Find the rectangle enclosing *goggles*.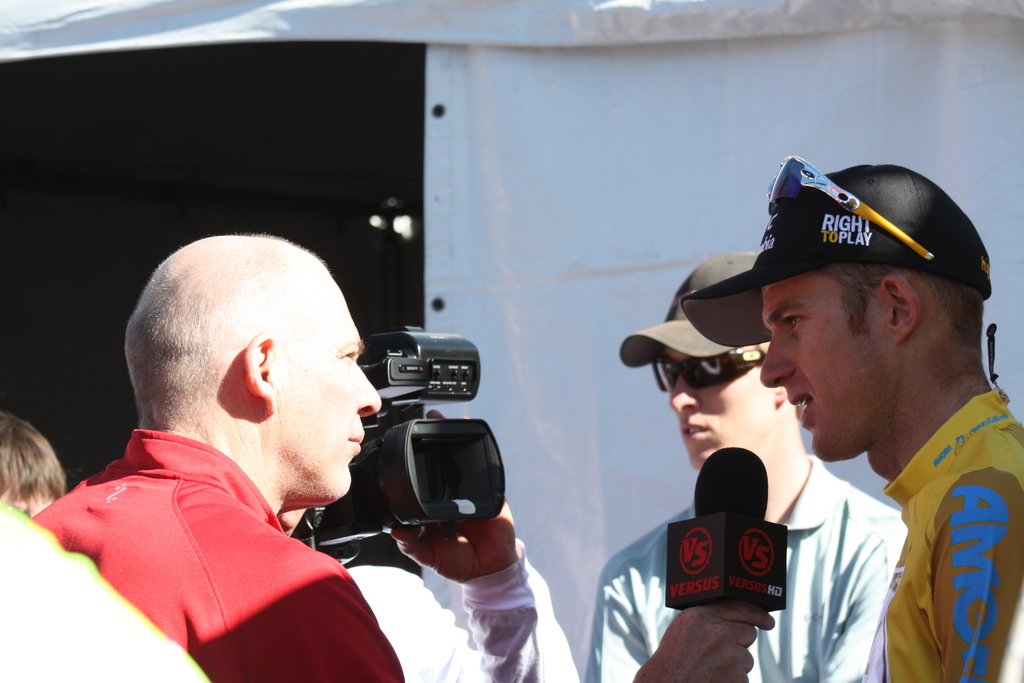
650,353,766,388.
